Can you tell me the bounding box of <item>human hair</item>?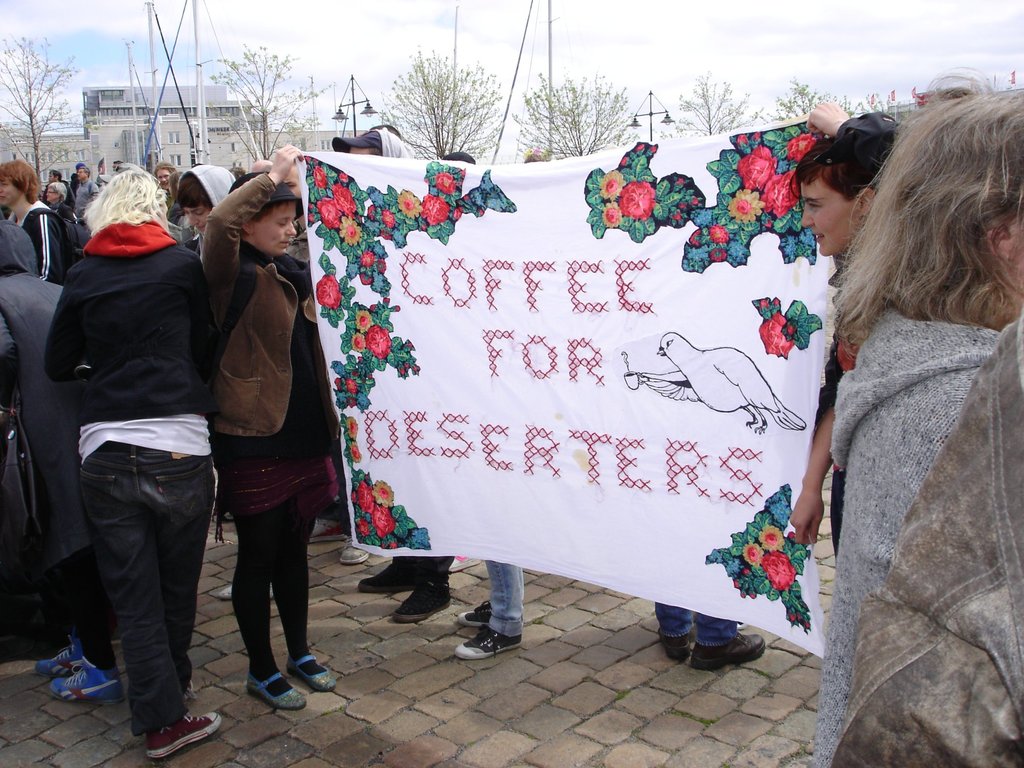
left=0, top=163, right=40, bottom=203.
